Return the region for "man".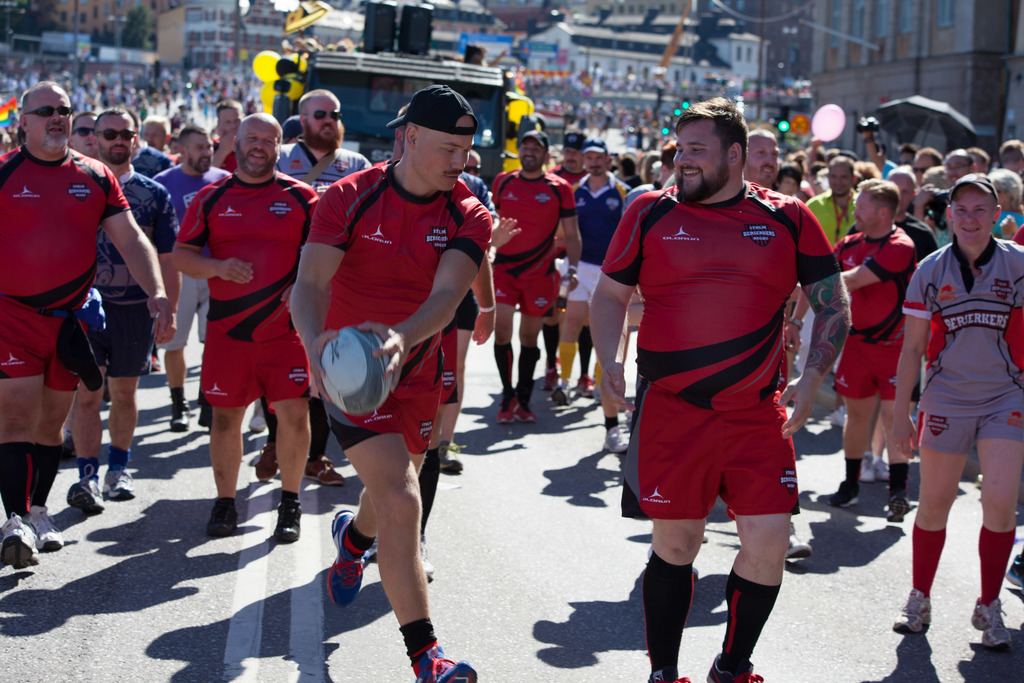
(289, 85, 486, 682).
